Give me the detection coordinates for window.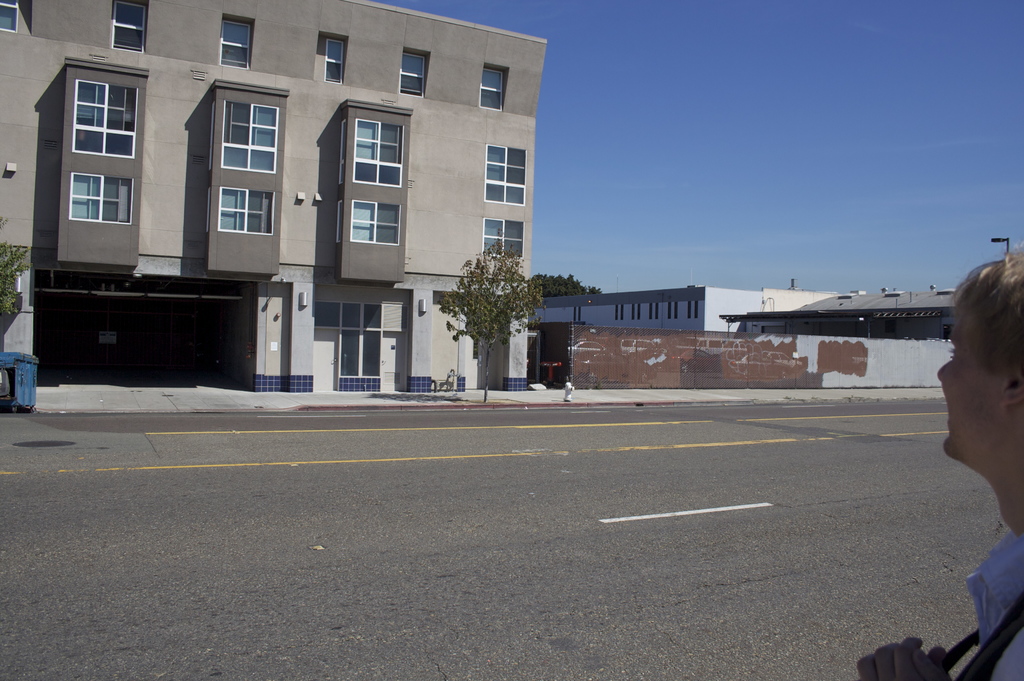
(x1=216, y1=14, x2=260, y2=72).
